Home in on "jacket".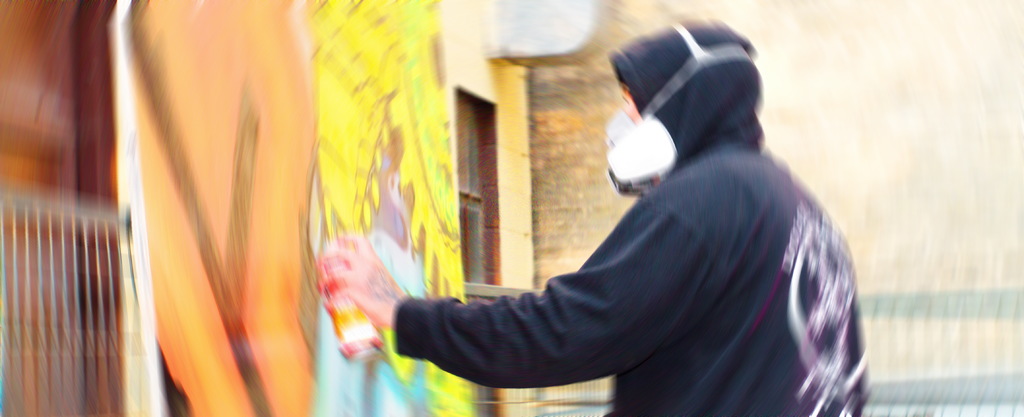
Homed in at l=387, t=60, r=856, b=387.
